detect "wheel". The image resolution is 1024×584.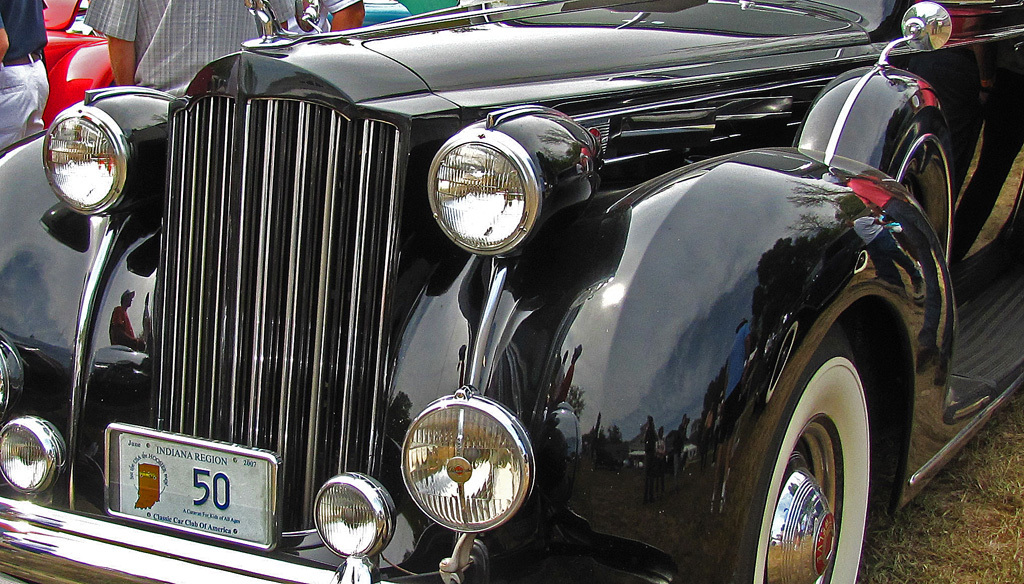
751,382,867,571.
